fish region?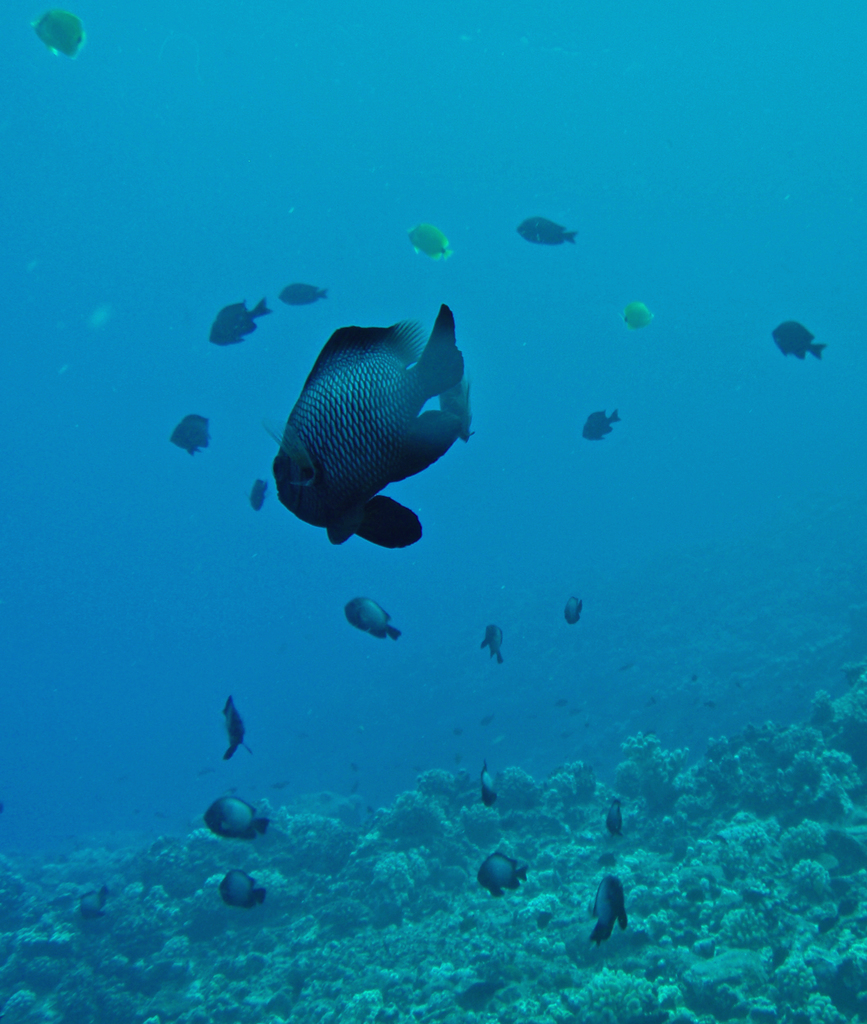
Rect(625, 298, 660, 333)
